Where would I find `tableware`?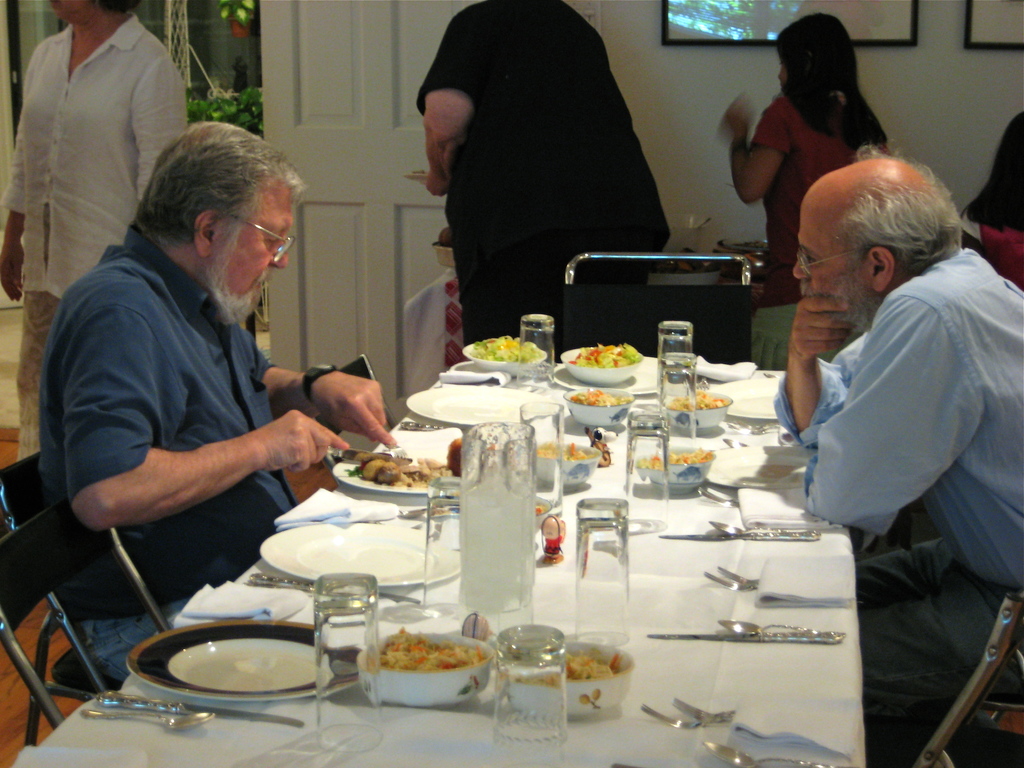
At left=491, top=643, right=632, bottom=719.
